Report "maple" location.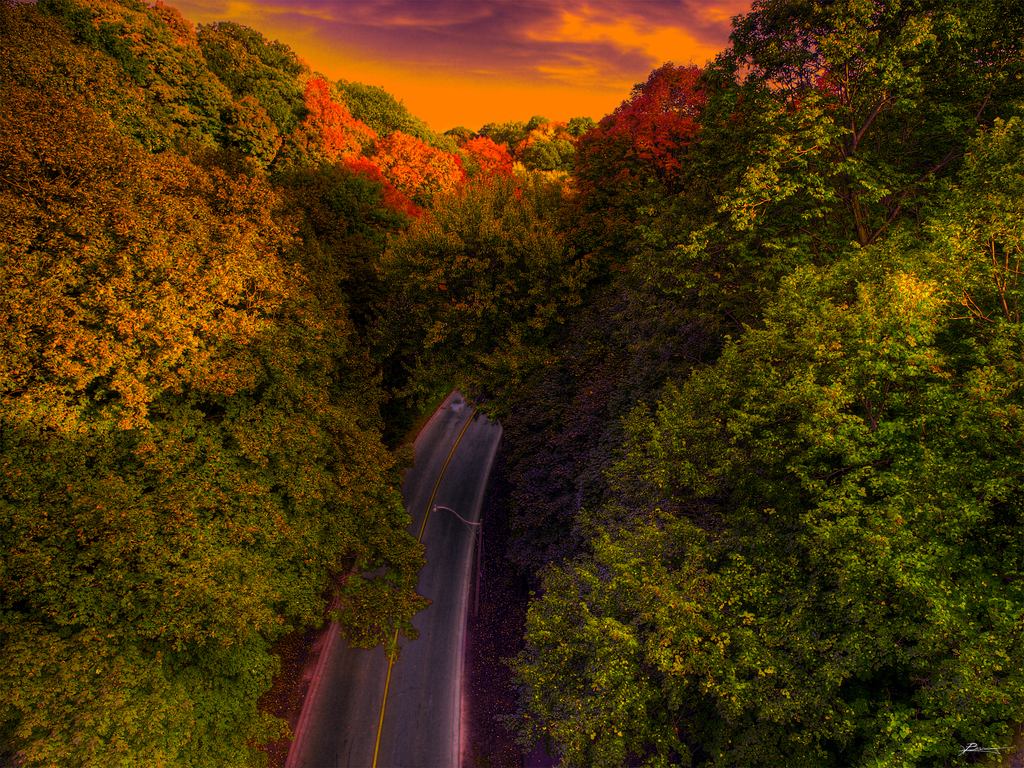
Report: 570 101 696 189.
